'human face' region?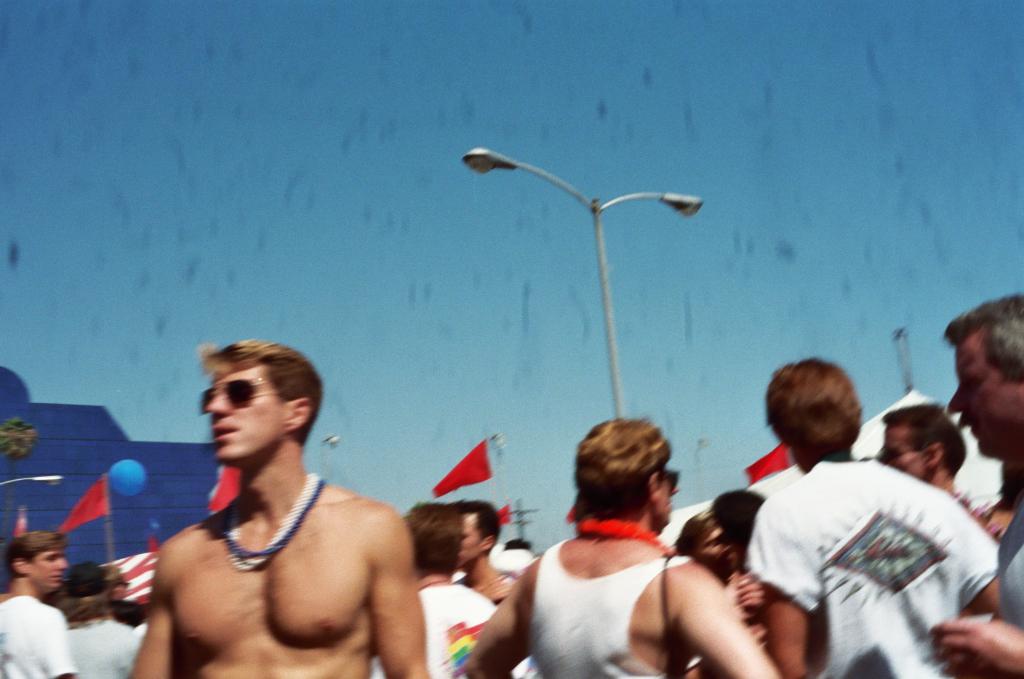
pyautogui.locateOnScreen(656, 471, 677, 534)
